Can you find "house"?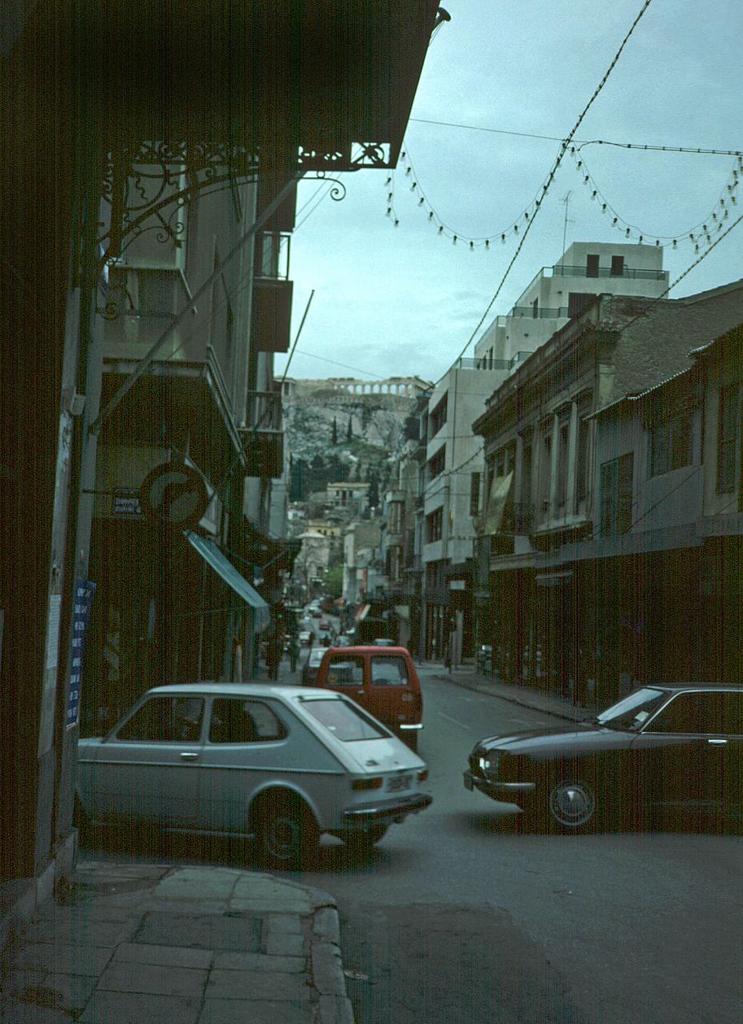
Yes, bounding box: x1=342 y1=514 x2=377 y2=566.
